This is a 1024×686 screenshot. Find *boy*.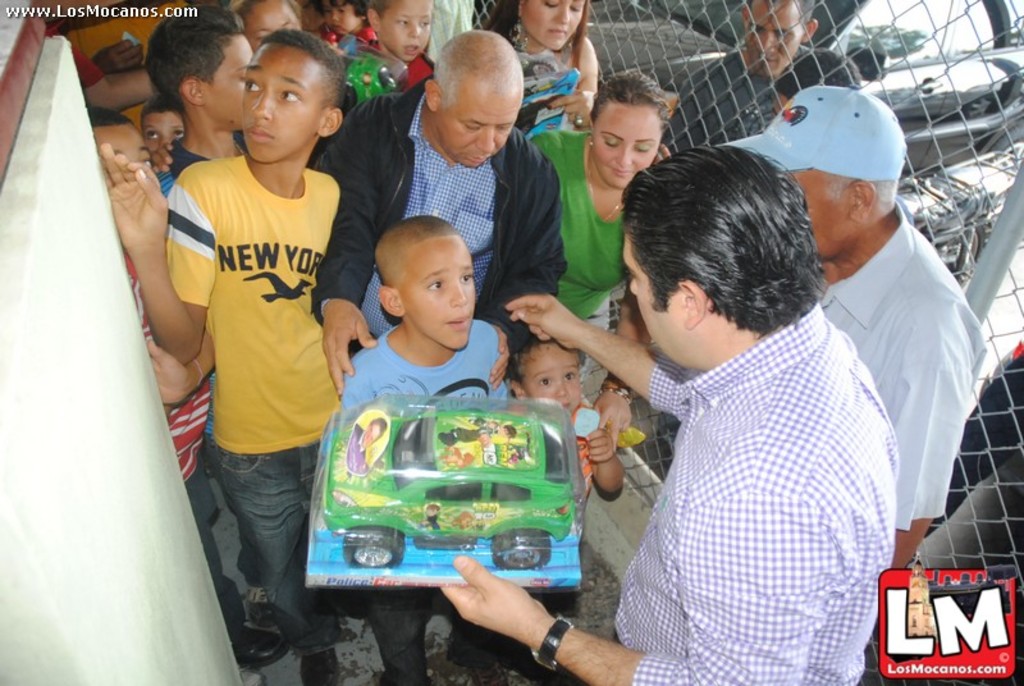
Bounding box: [left=324, top=210, right=539, bottom=685].
